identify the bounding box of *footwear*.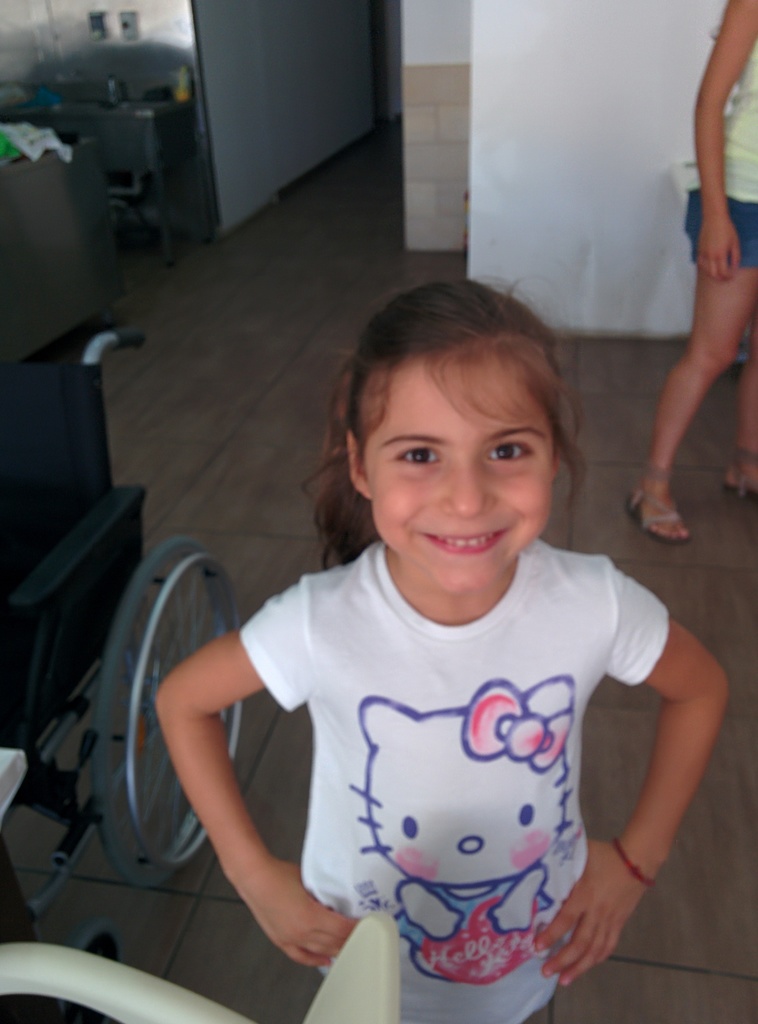
723,450,757,499.
